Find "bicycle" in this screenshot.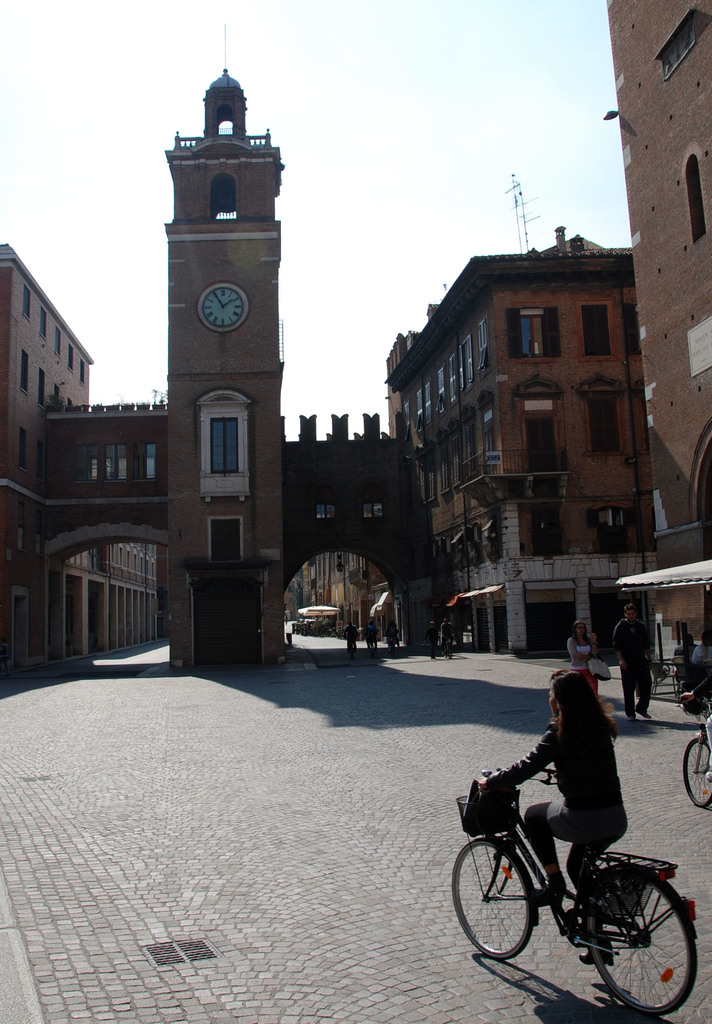
The bounding box for "bicycle" is locate(457, 770, 702, 998).
